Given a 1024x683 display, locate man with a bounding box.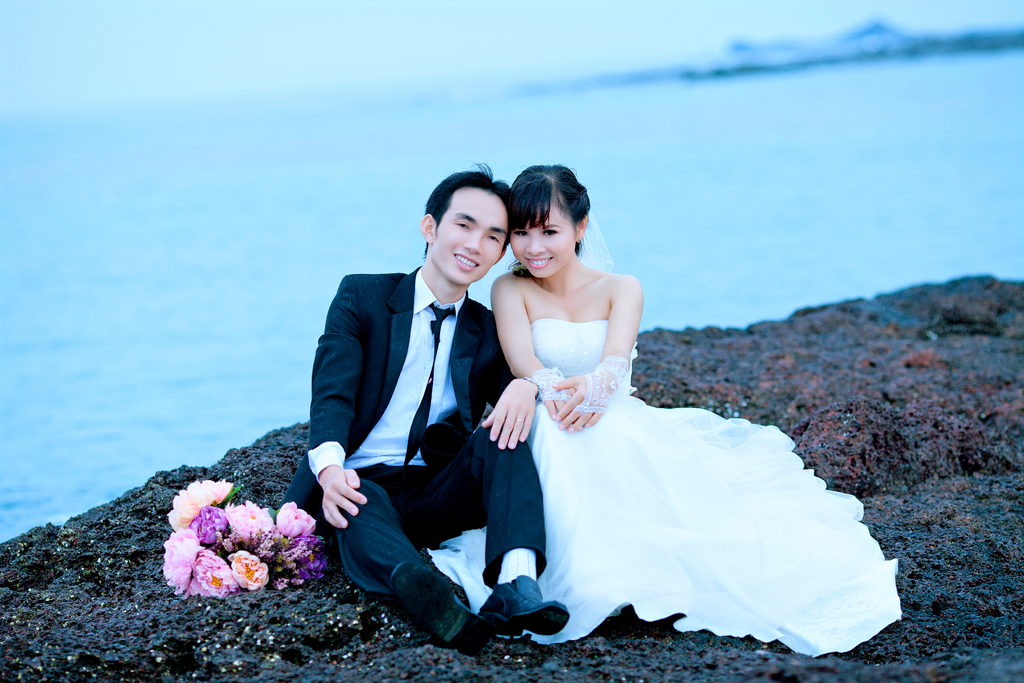
Located: x1=282 y1=159 x2=575 y2=662.
